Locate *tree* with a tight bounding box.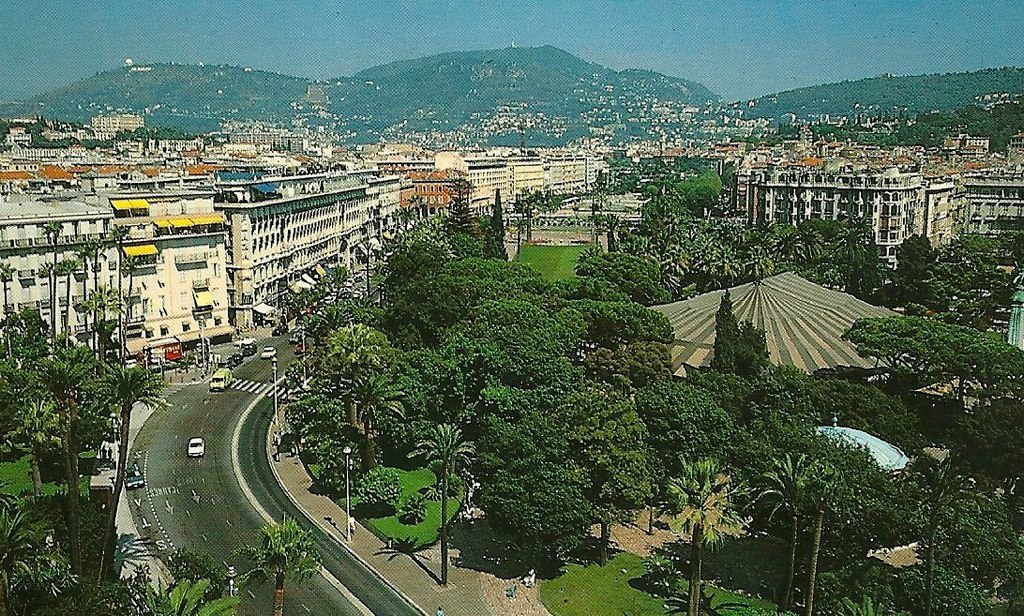
{"x1": 68, "y1": 232, "x2": 96, "y2": 375}.
